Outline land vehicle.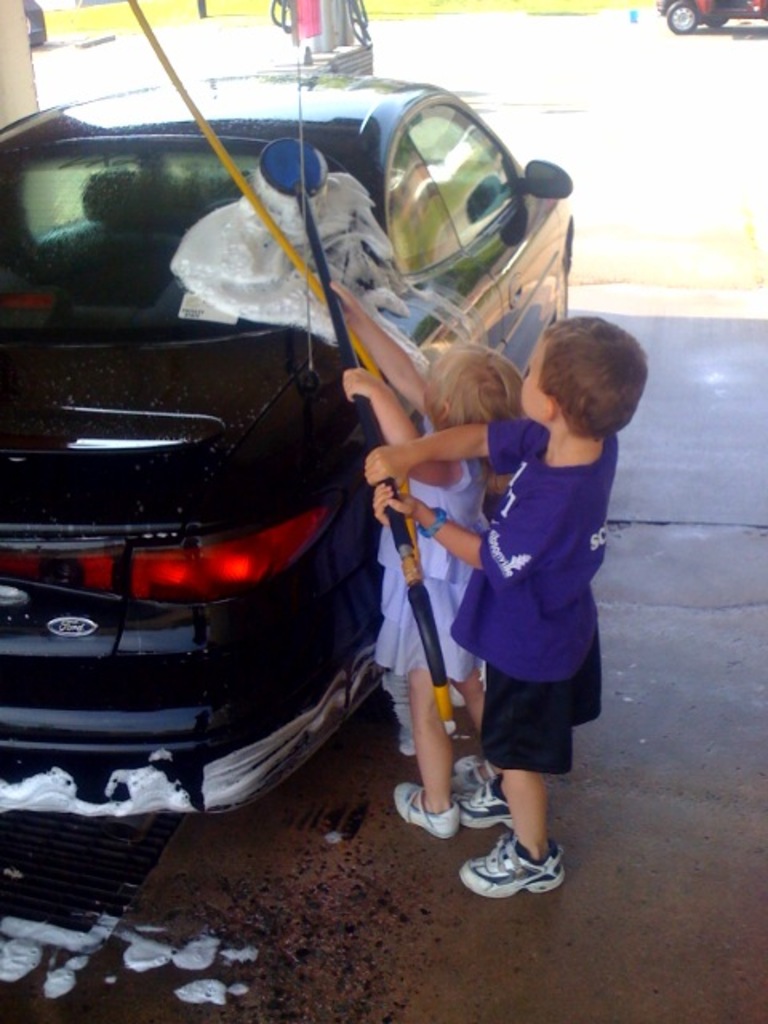
Outline: region(654, 0, 766, 38).
